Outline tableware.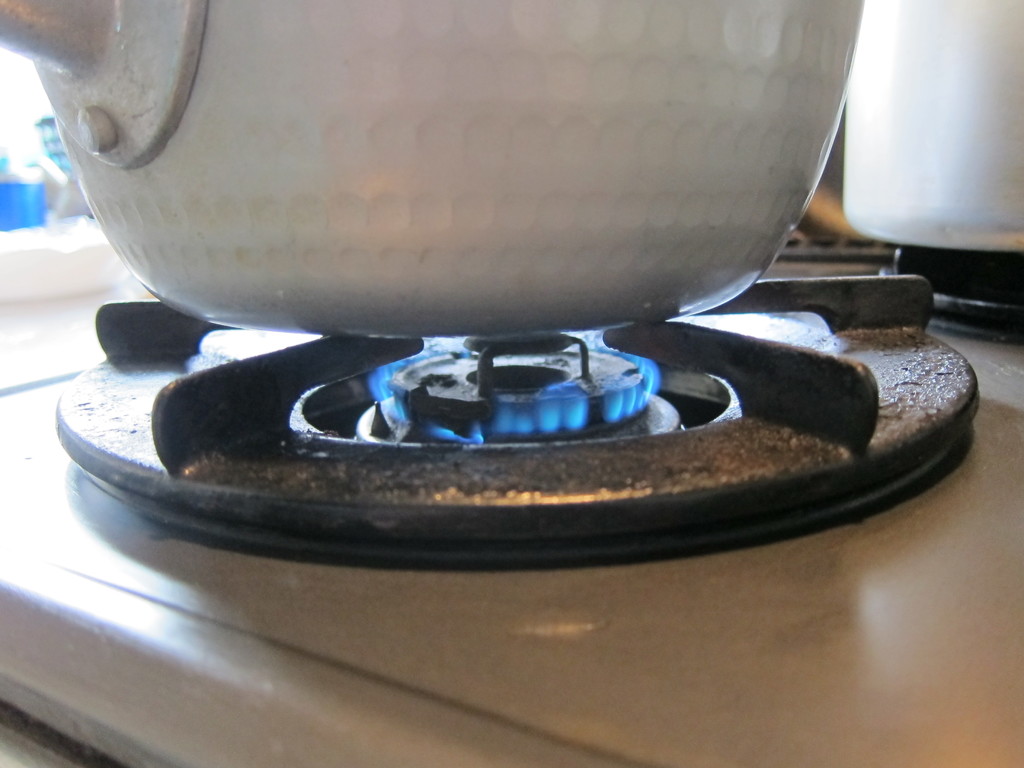
Outline: <box>0,0,862,333</box>.
